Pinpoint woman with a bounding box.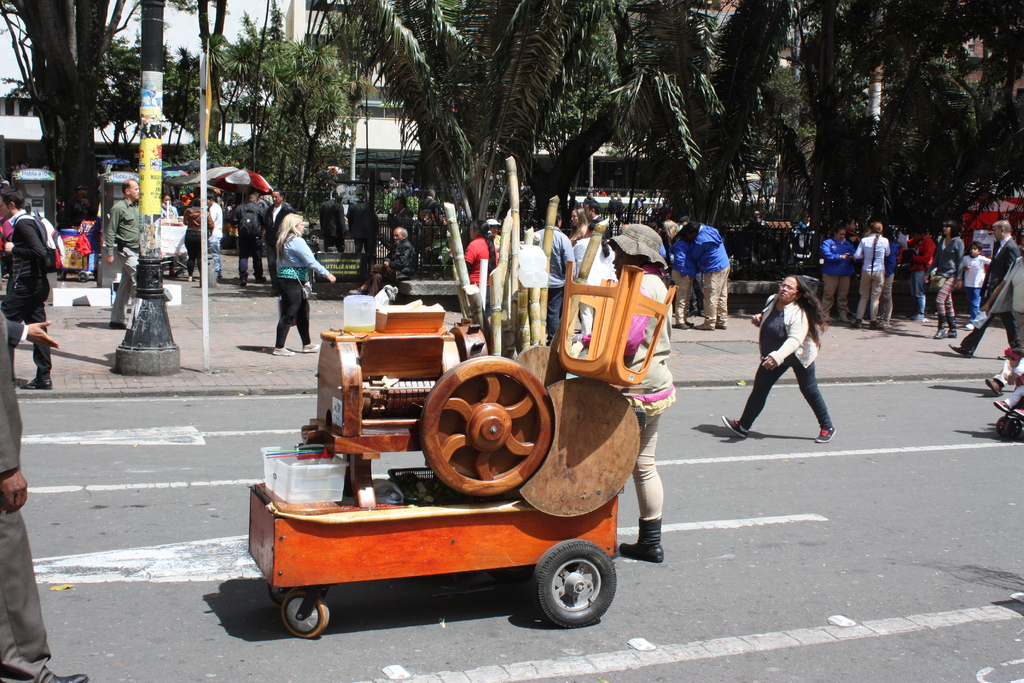
(left=570, top=204, right=594, bottom=245).
